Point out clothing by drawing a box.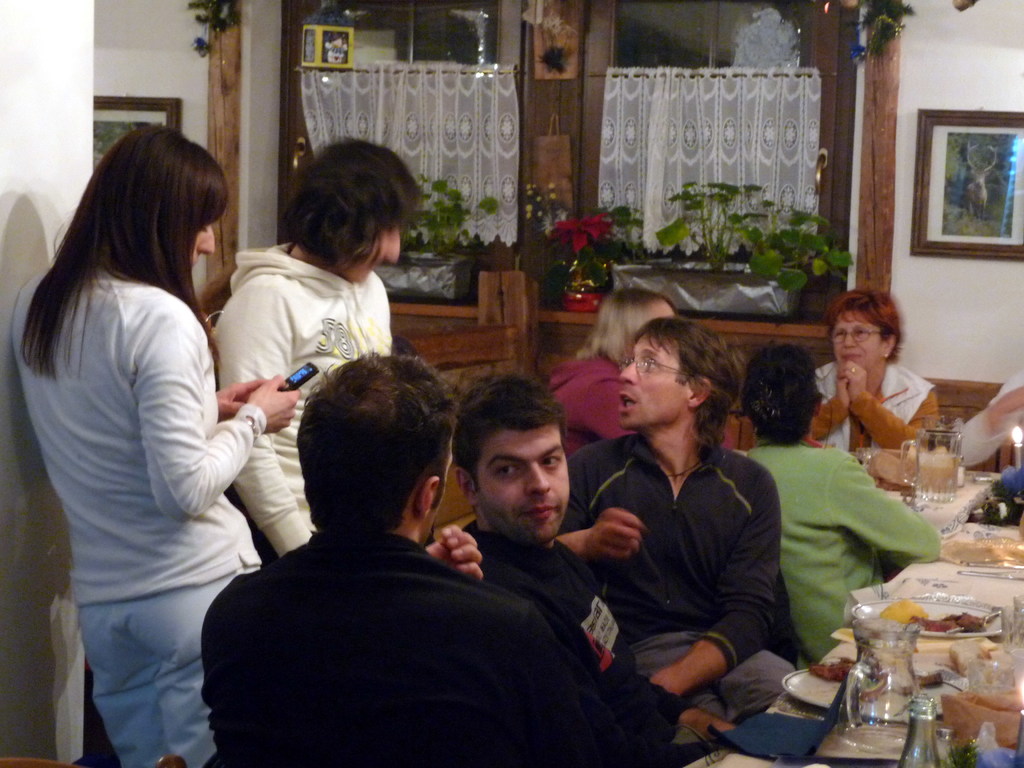
region(799, 353, 943, 449).
